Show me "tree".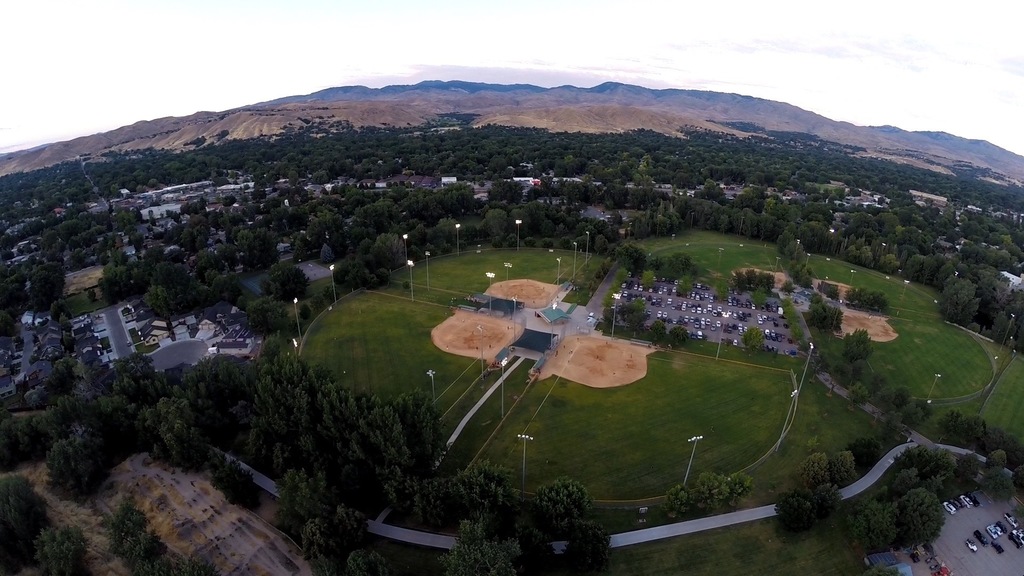
"tree" is here: region(188, 247, 223, 285).
